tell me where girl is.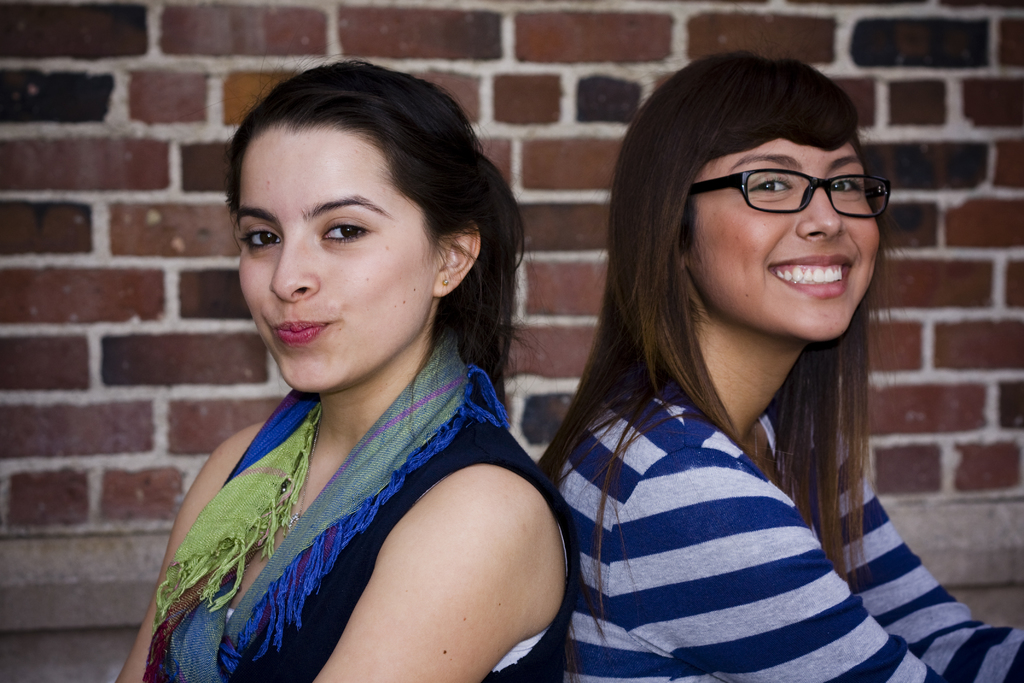
girl is at 545,52,1023,682.
